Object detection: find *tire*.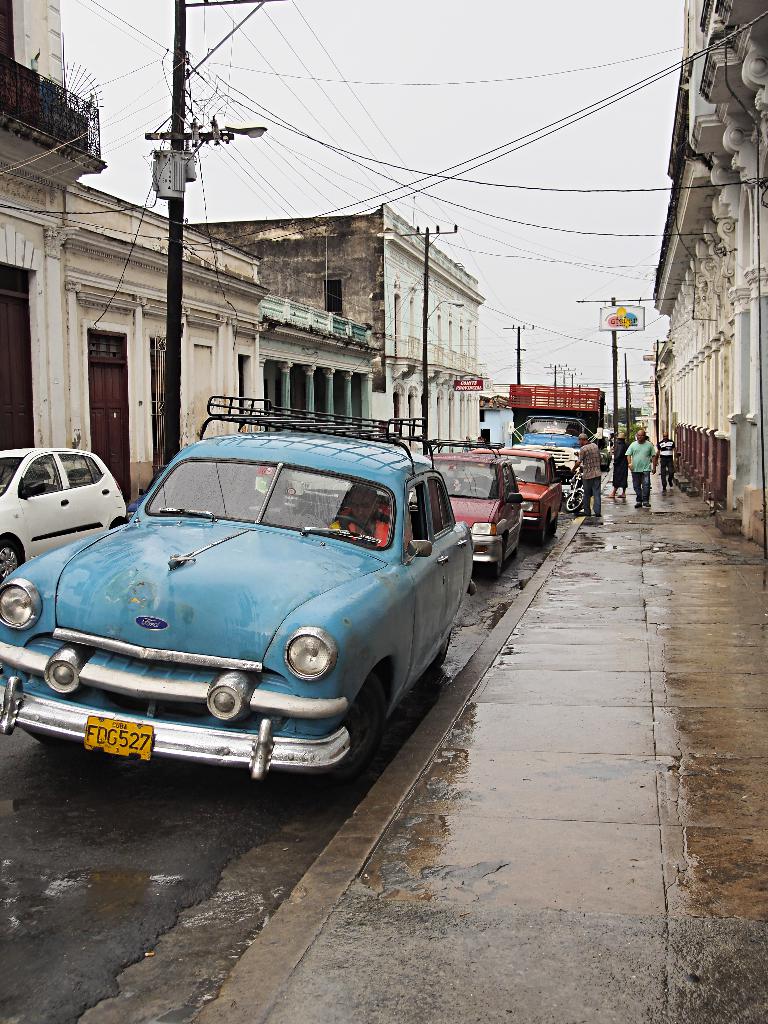
562 488 585 513.
